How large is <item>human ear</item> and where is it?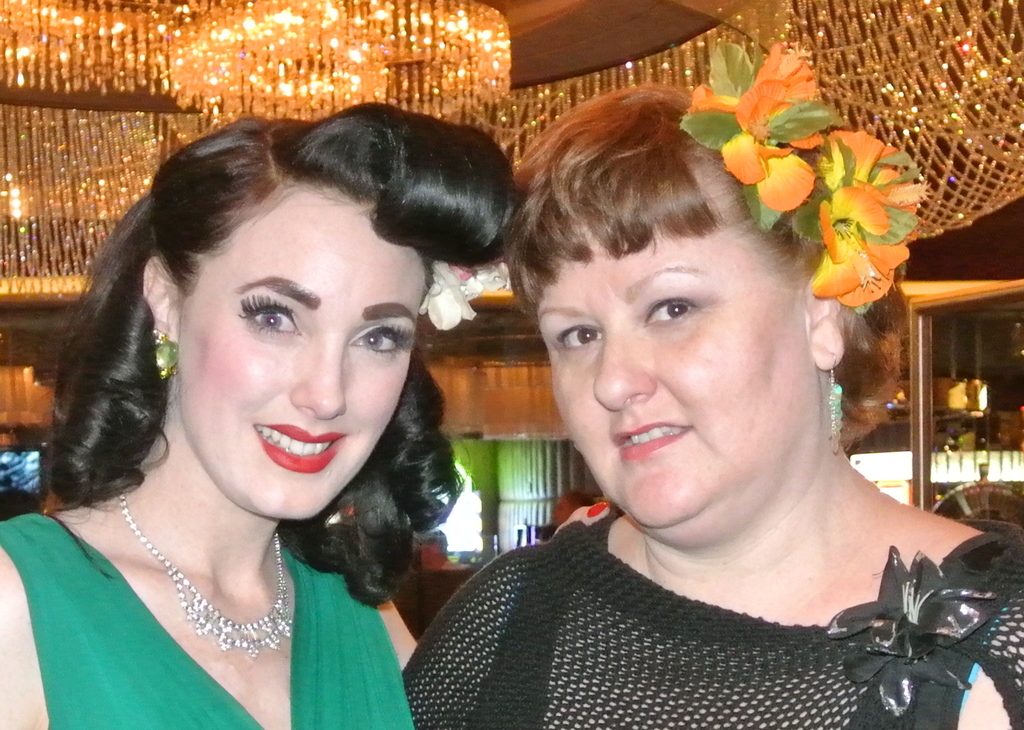
Bounding box: <bbox>143, 257, 181, 347</bbox>.
